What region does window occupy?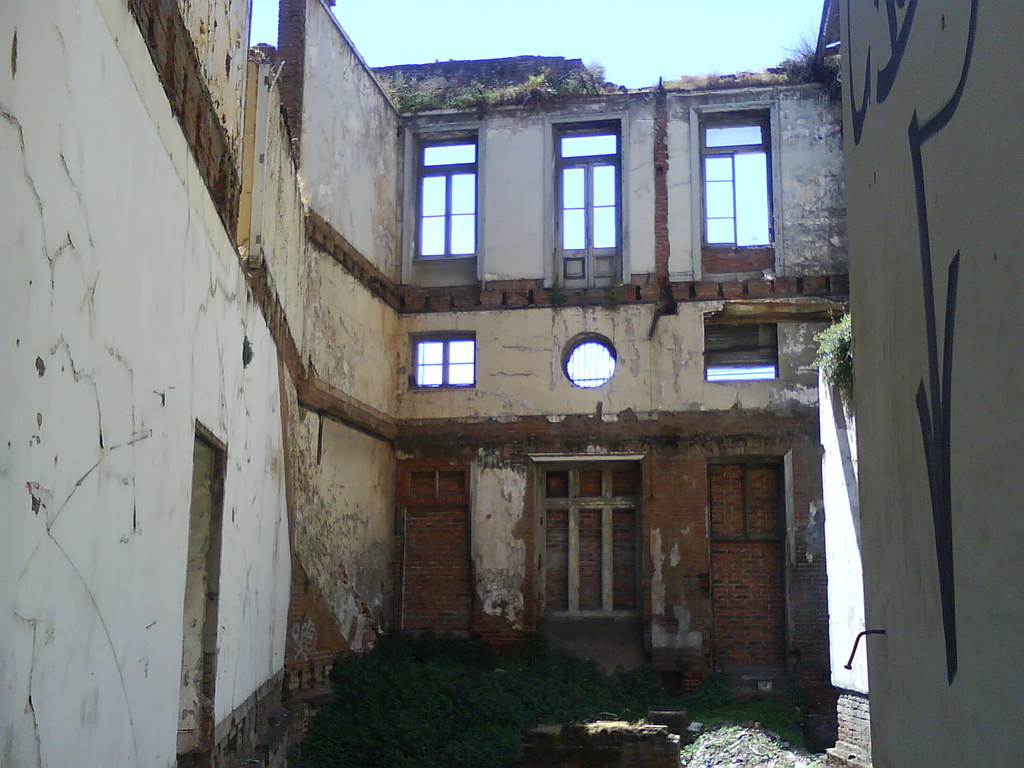
(564,338,617,389).
